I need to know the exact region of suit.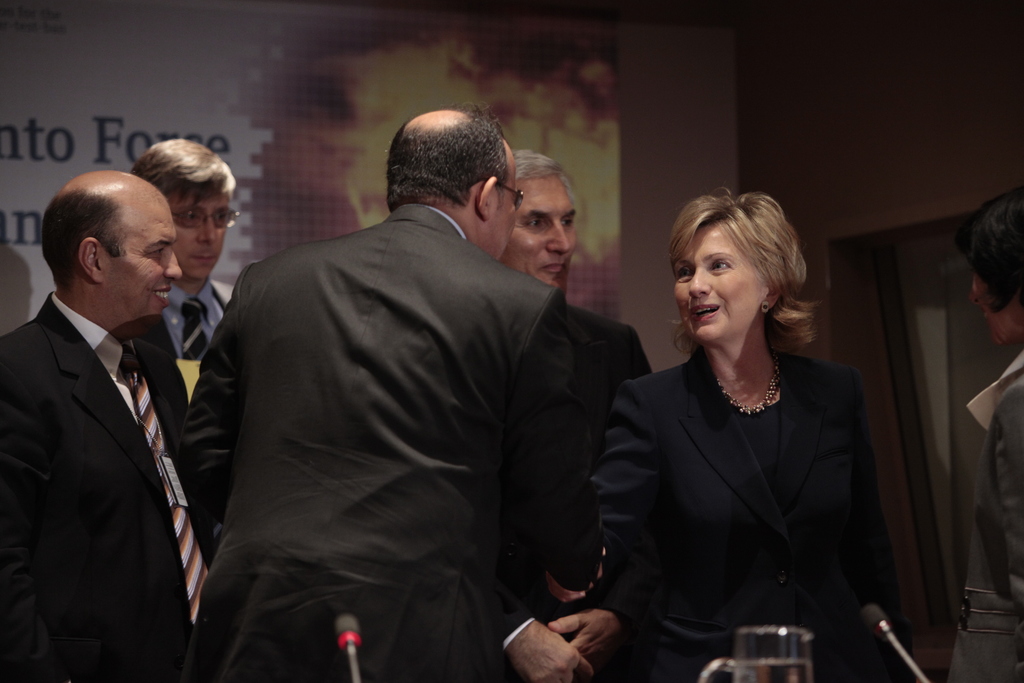
Region: left=132, top=270, right=243, bottom=561.
